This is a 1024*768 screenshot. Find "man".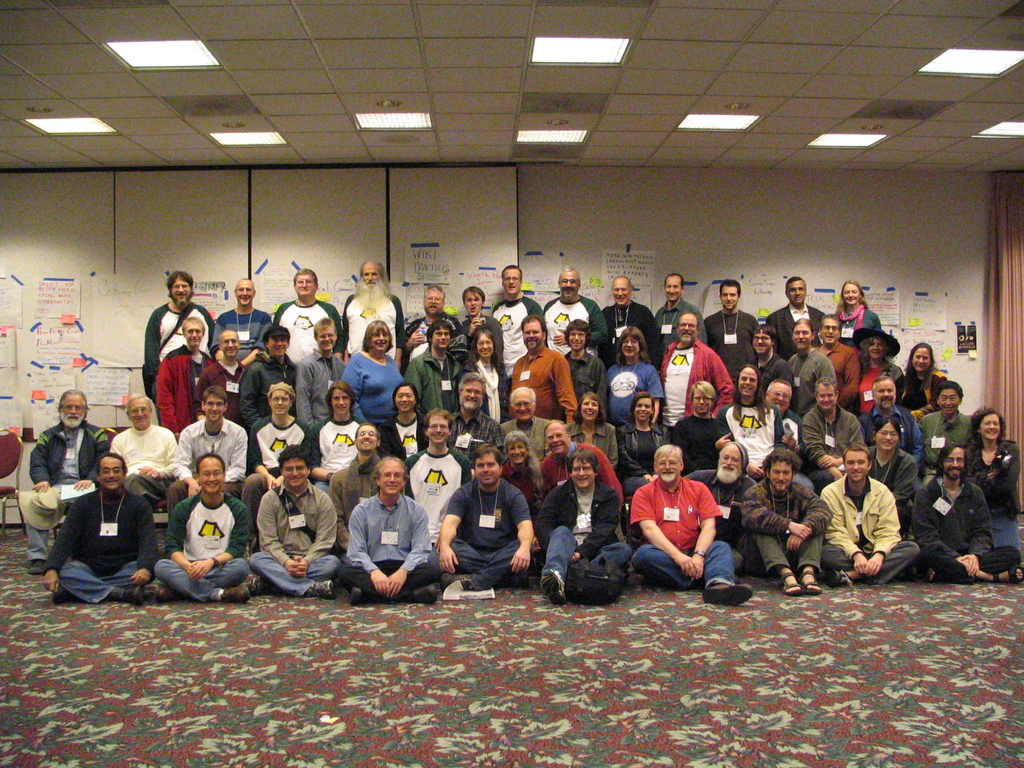
Bounding box: locate(164, 388, 246, 509).
